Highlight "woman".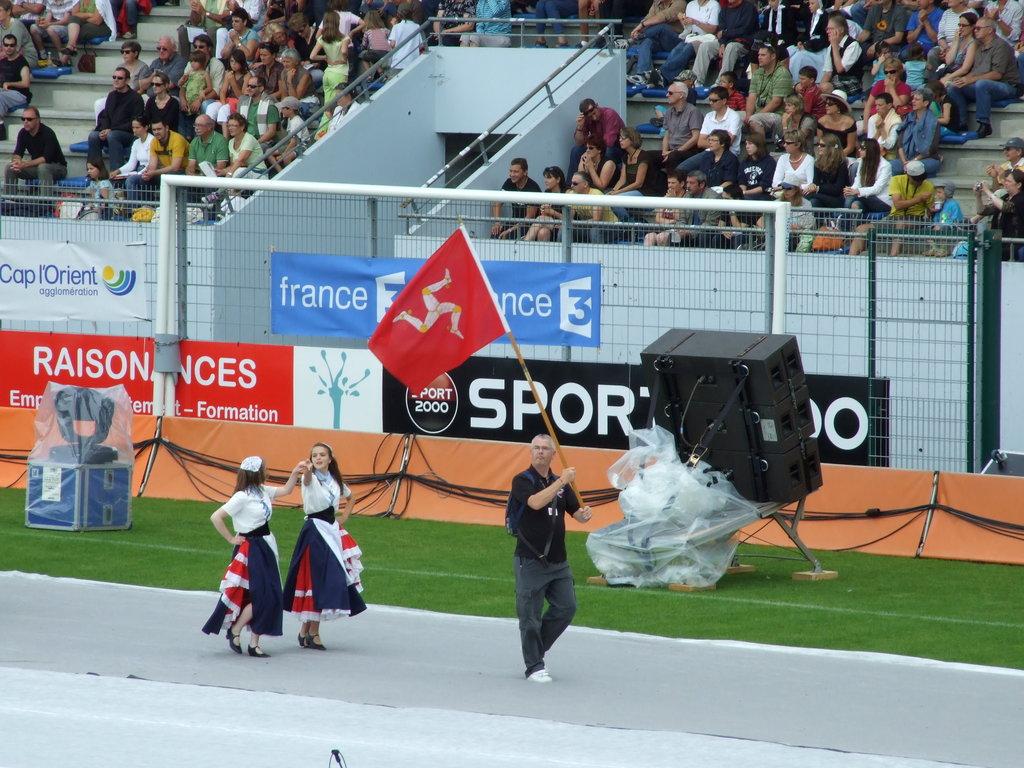
Highlighted region: [x1=778, y1=93, x2=817, y2=147].
